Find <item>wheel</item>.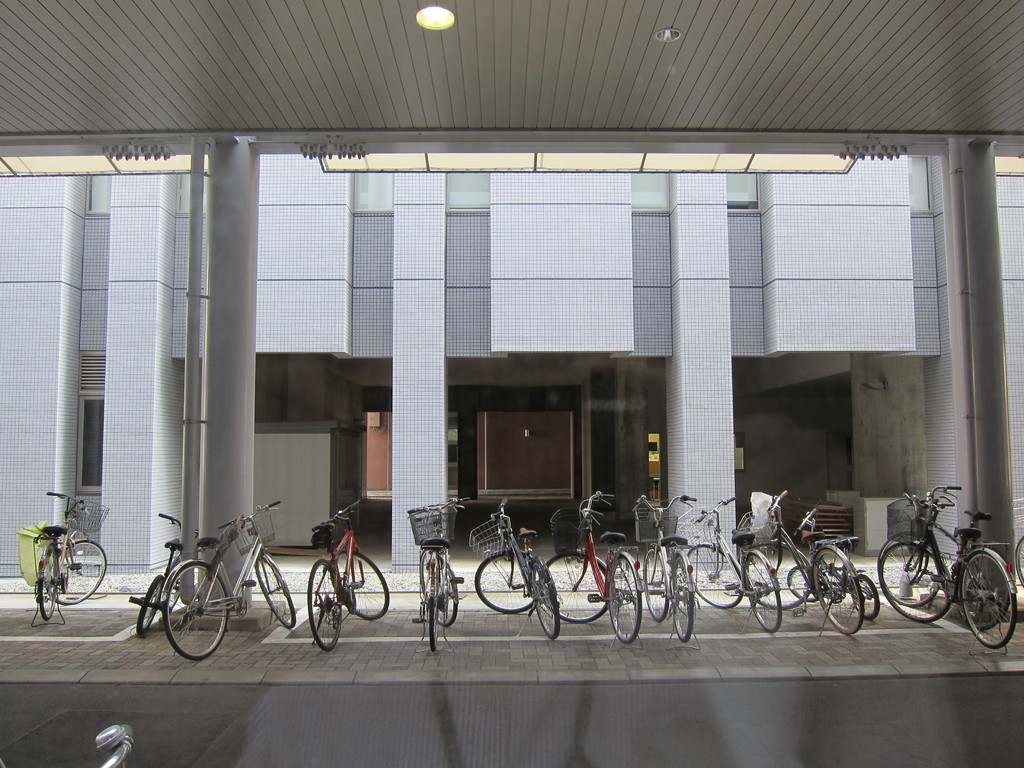
bbox=[474, 557, 538, 618].
